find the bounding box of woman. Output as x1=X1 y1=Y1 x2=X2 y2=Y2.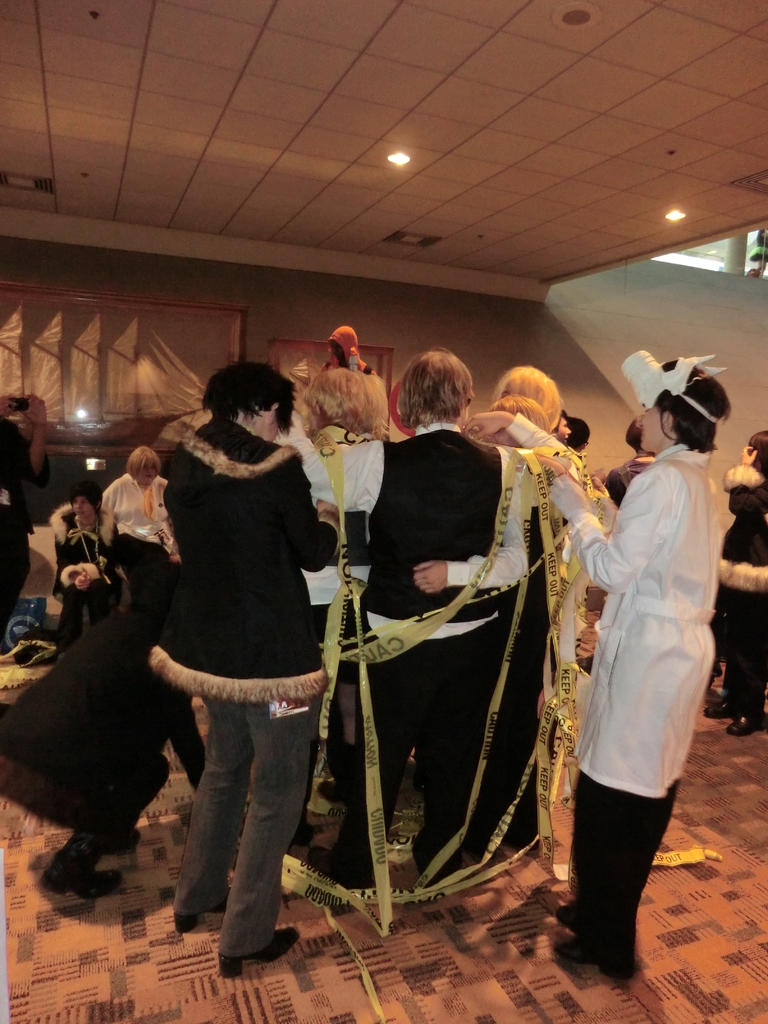
x1=712 y1=431 x2=767 y2=731.
